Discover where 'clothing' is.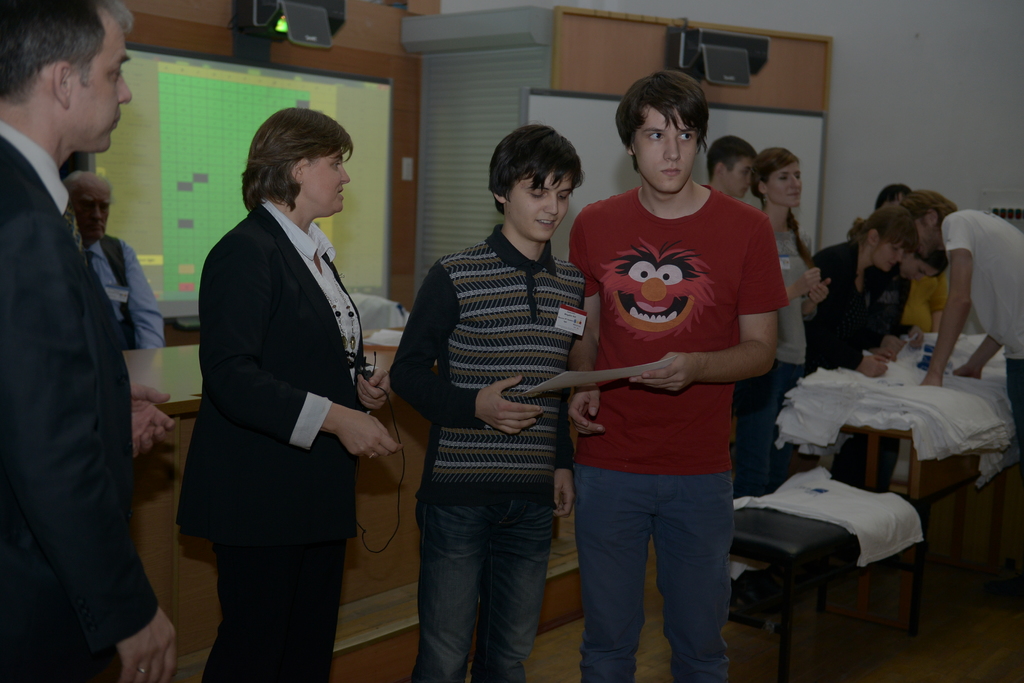
Discovered at BBox(561, 141, 797, 634).
